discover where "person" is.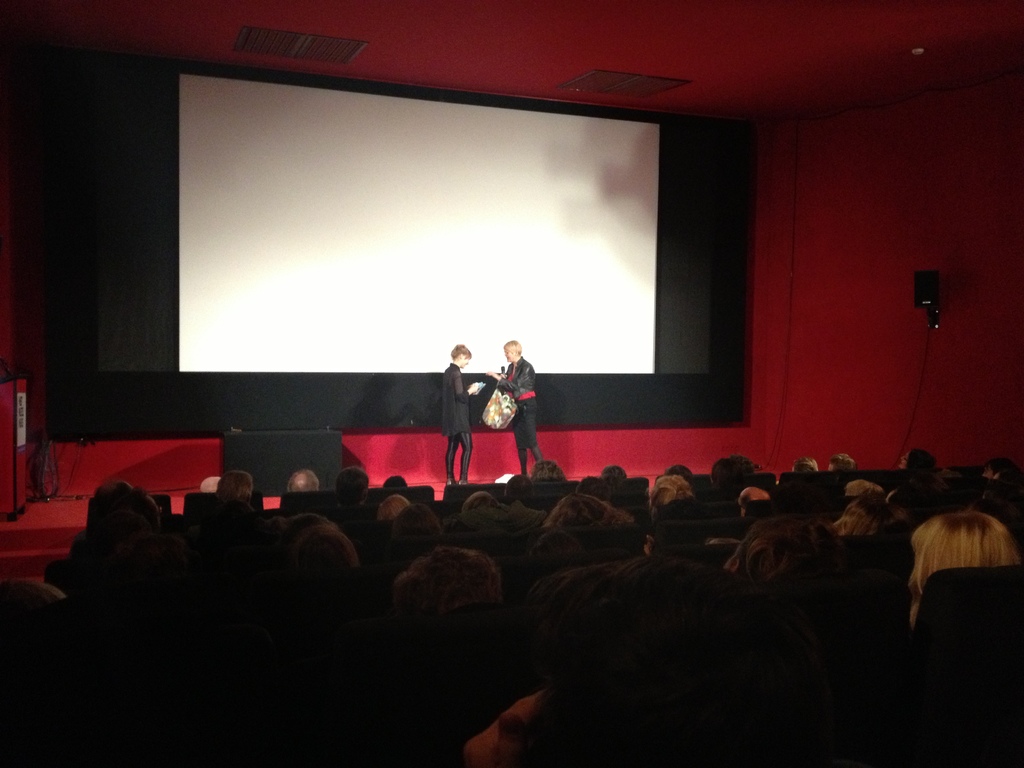
Discovered at {"x1": 474, "y1": 335, "x2": 539, "y2": 484}.
